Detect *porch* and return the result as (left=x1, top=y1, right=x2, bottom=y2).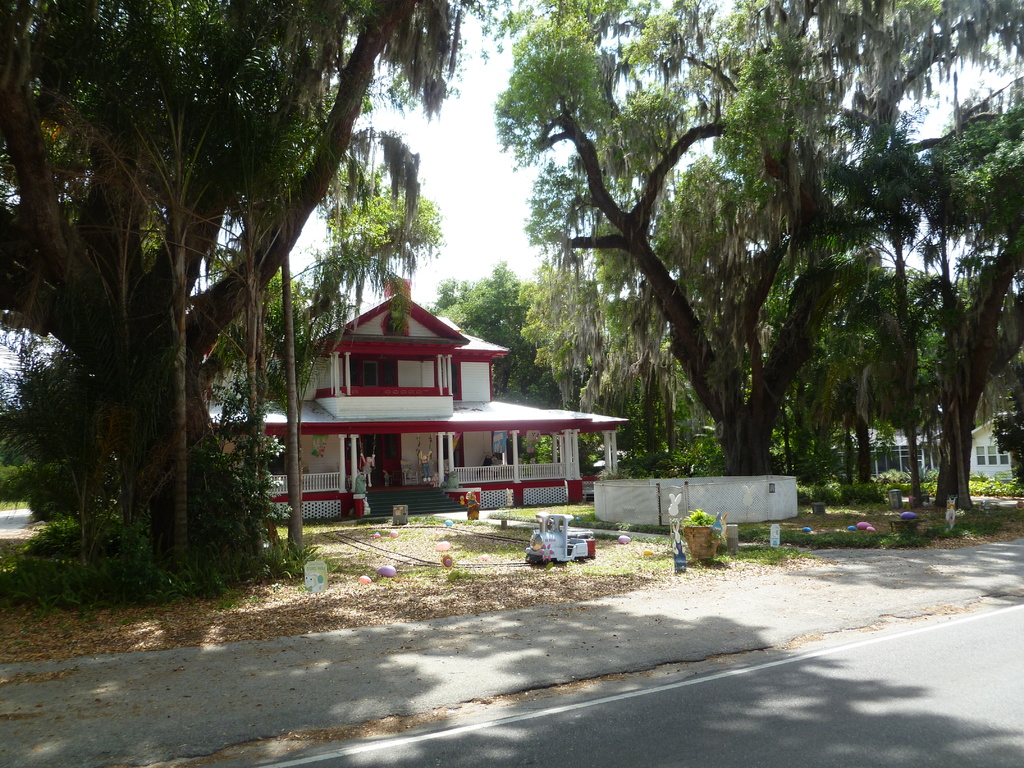
(left=446, top=450, right=591, bottom=522).
